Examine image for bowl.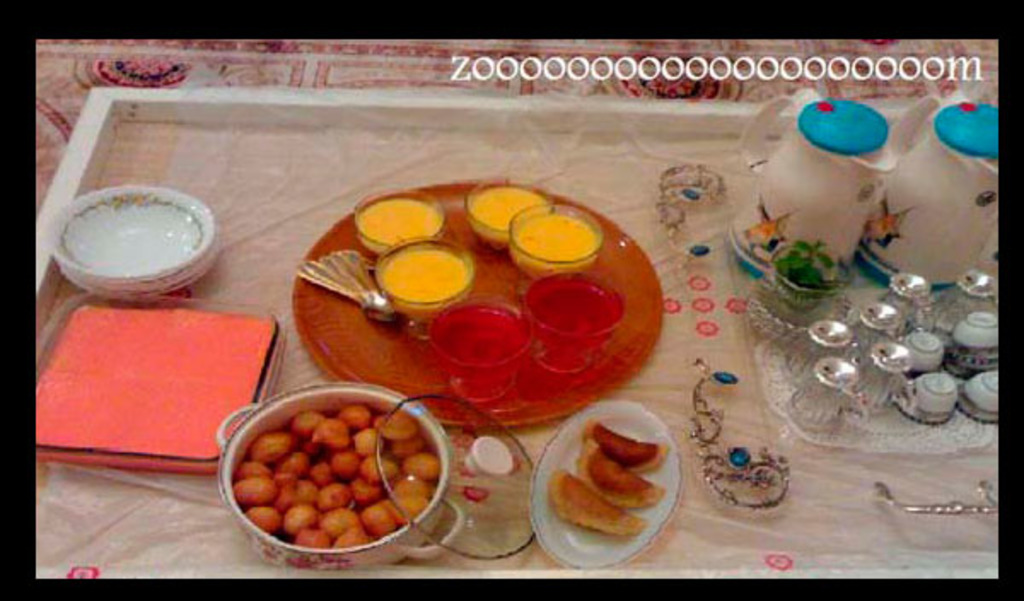
Examination result: 954, 311, 997, 348.
